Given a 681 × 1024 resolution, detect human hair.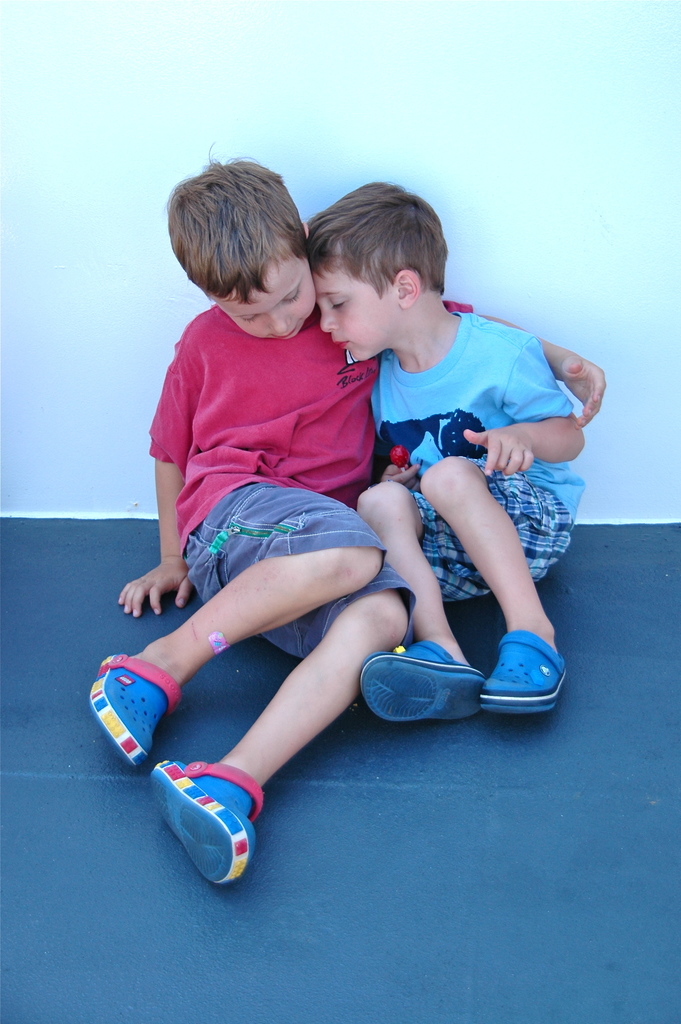
{"x1": 306, "y1": 173, "x2": 448, "y2": 294}.
